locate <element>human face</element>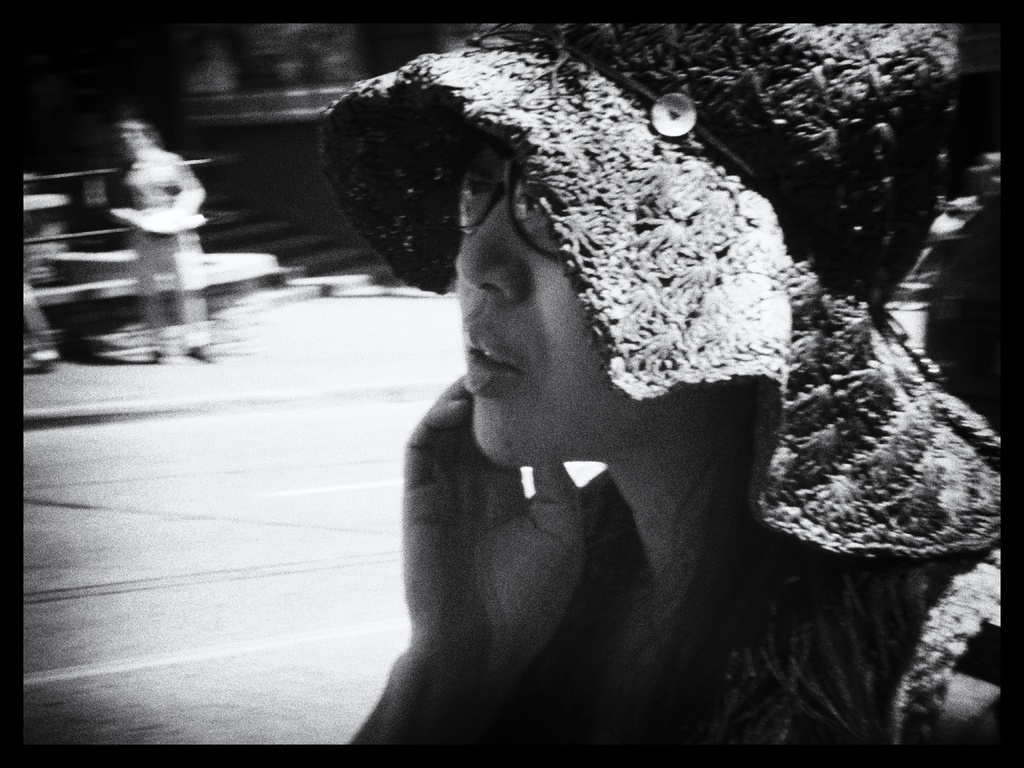
454, 131, 691, 467
